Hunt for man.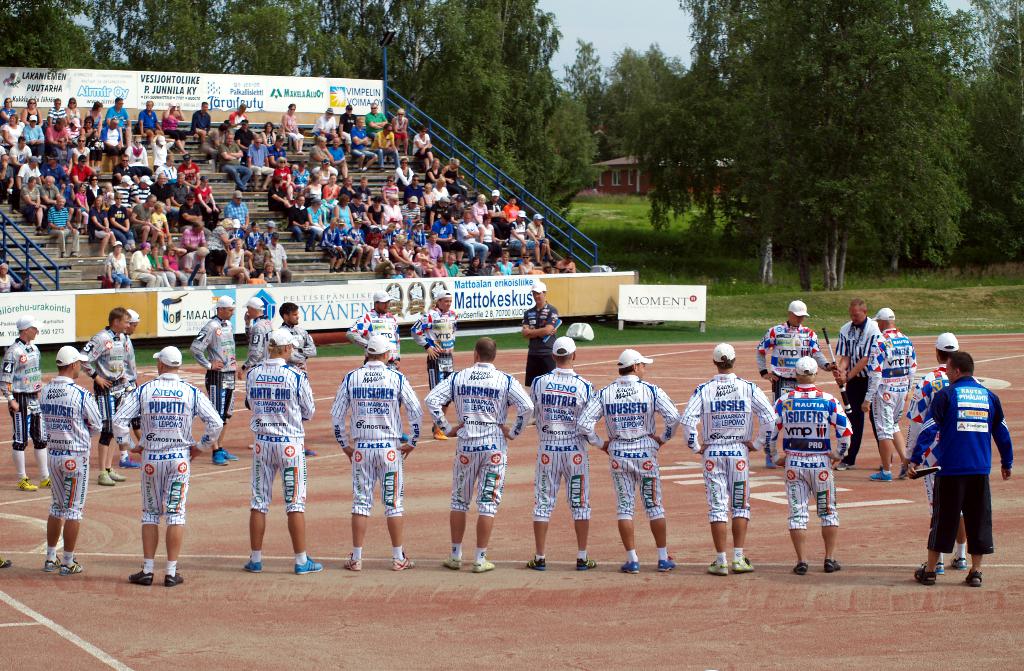
Hunted down at box=[41, 171, 61, 211].
